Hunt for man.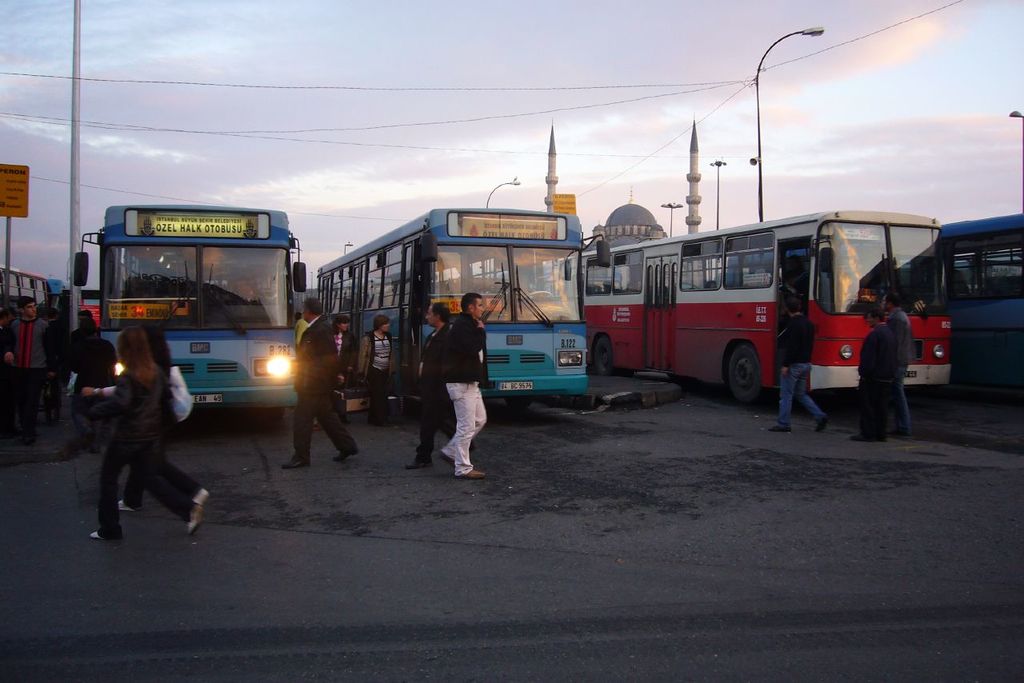
Hunted down at l=858, t=310, r=897, b=445.
